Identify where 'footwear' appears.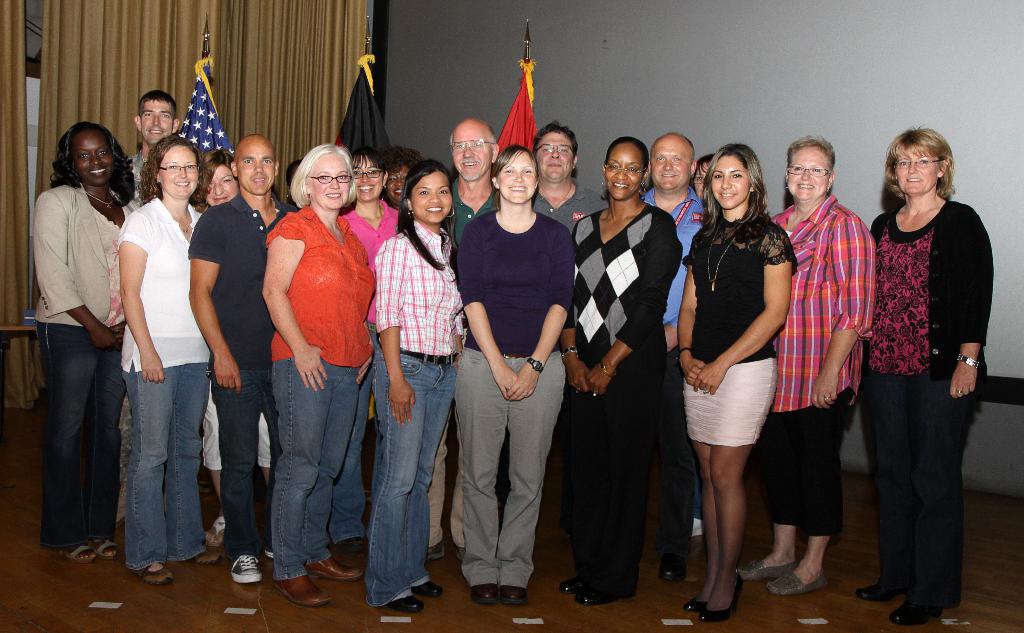
Appears at x1=202 y1=517 x2=227 y2=544.
